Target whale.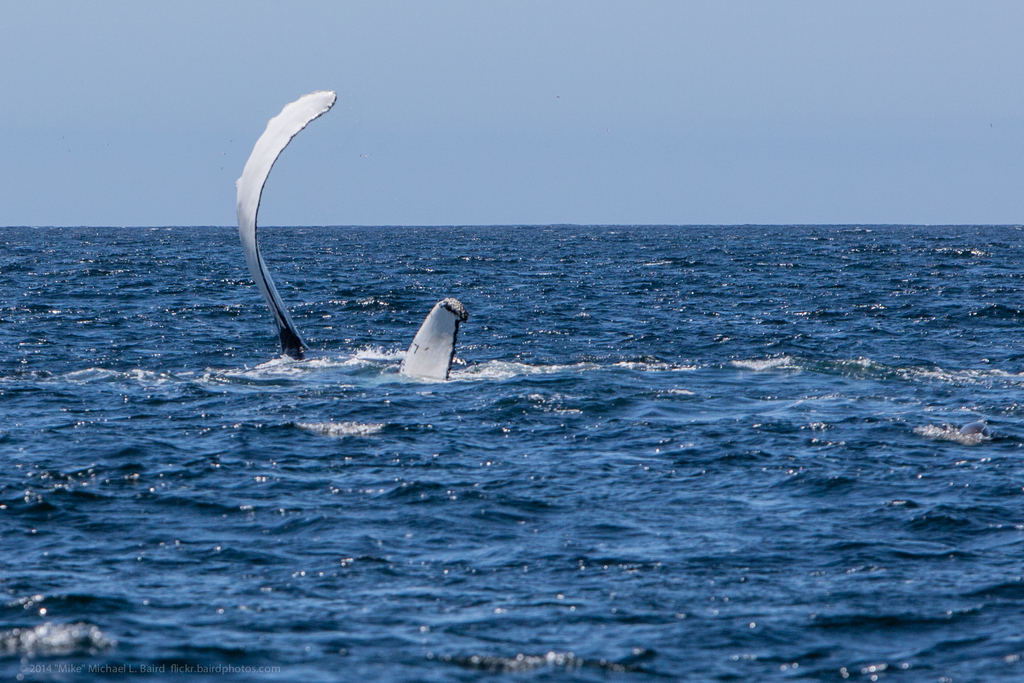
Target region: bbox(388, 288, 472, 397).
